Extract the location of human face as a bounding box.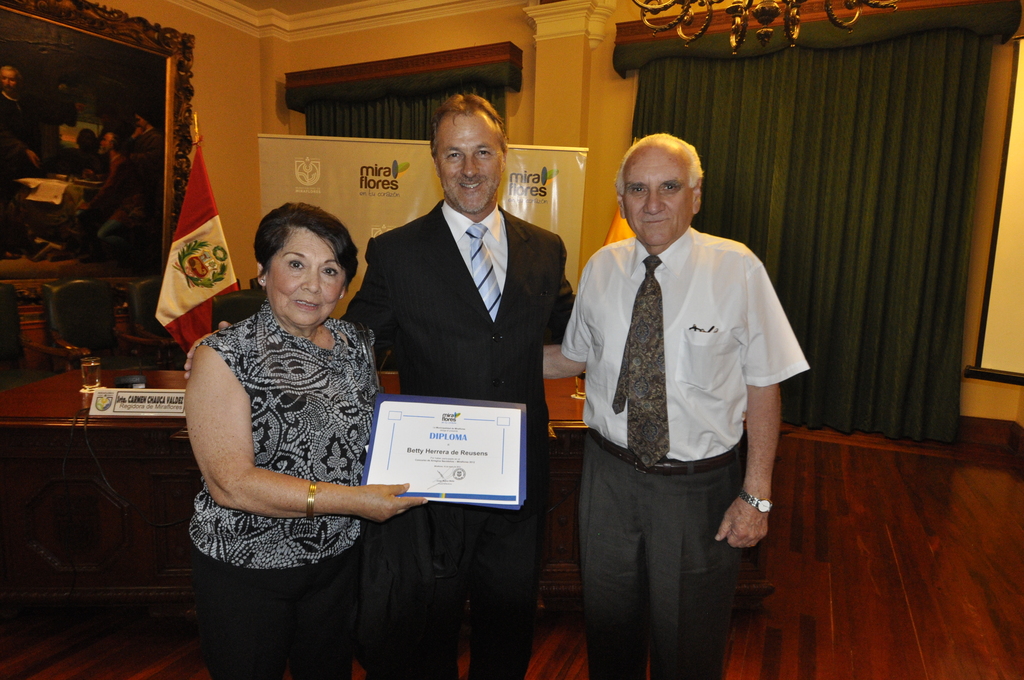
BBox(0, 69, 17, 95).
